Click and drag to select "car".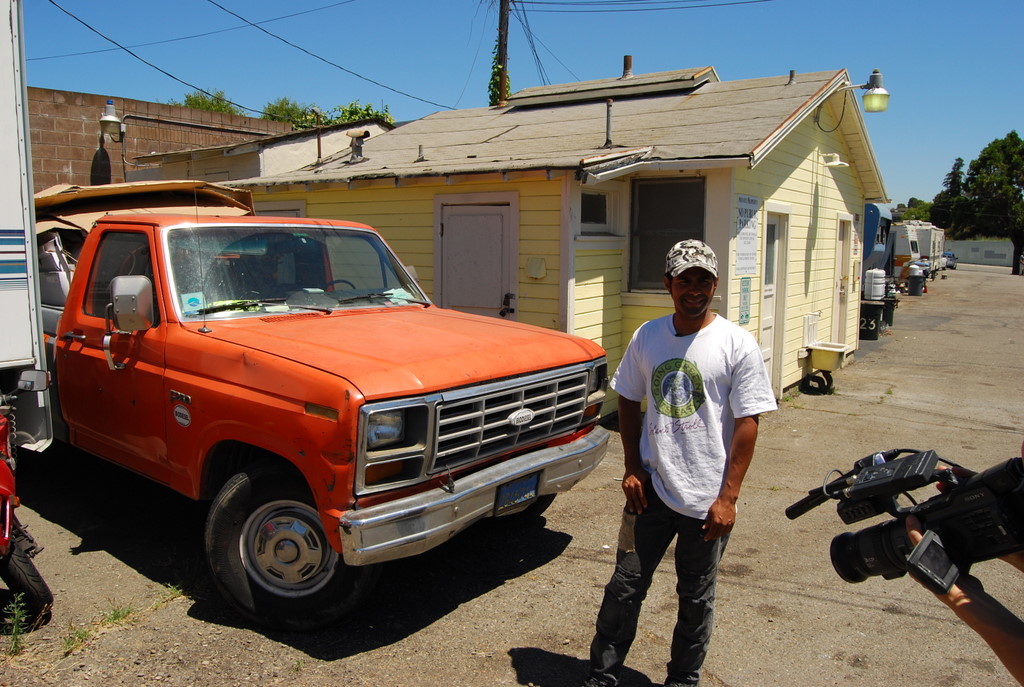
Selection: [x1=25, y1=145, x2=747, y2=599].
